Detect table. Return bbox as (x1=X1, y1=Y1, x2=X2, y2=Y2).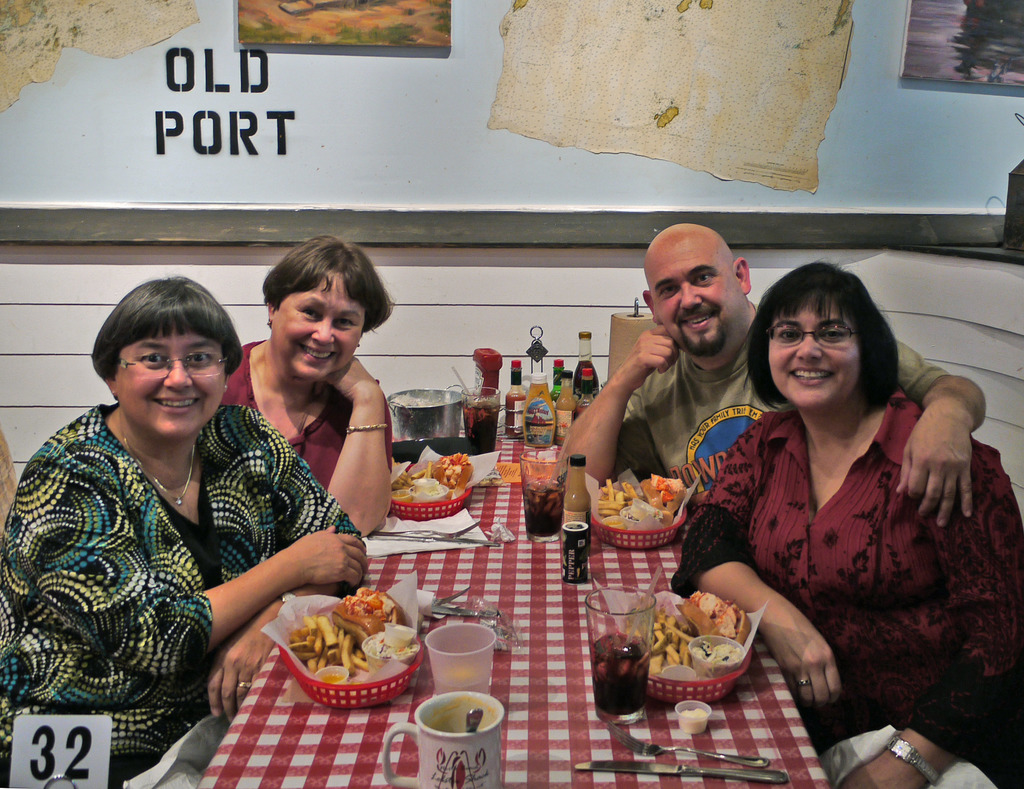
(x1=397, y1=406, x2=694, y2=539).
